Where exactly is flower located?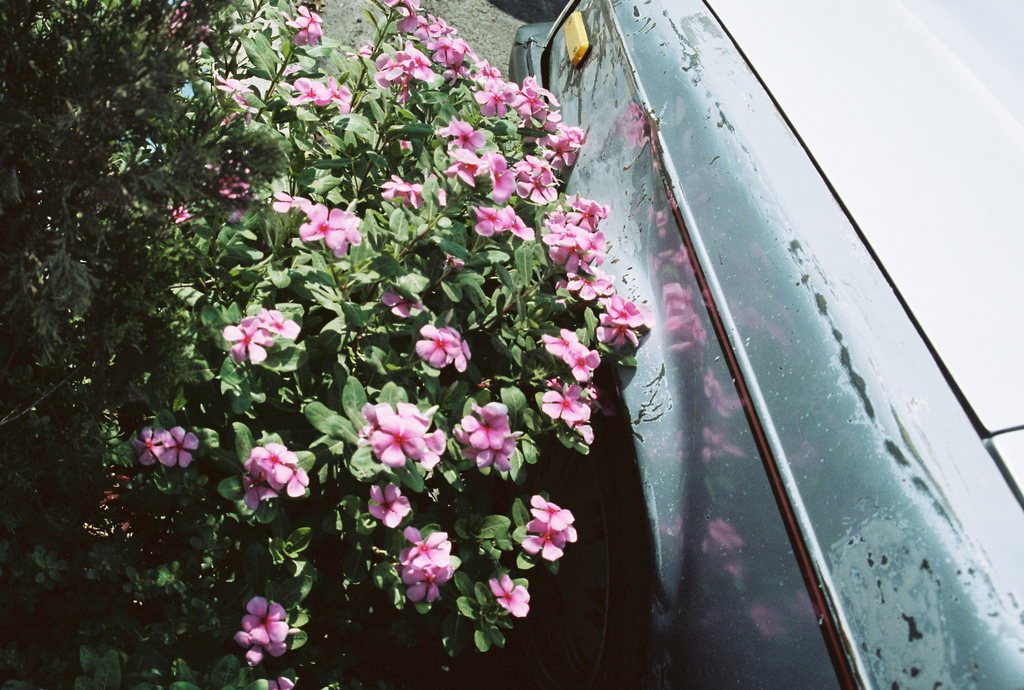
Its bounding box is crop(241, 303, 282, 346).
